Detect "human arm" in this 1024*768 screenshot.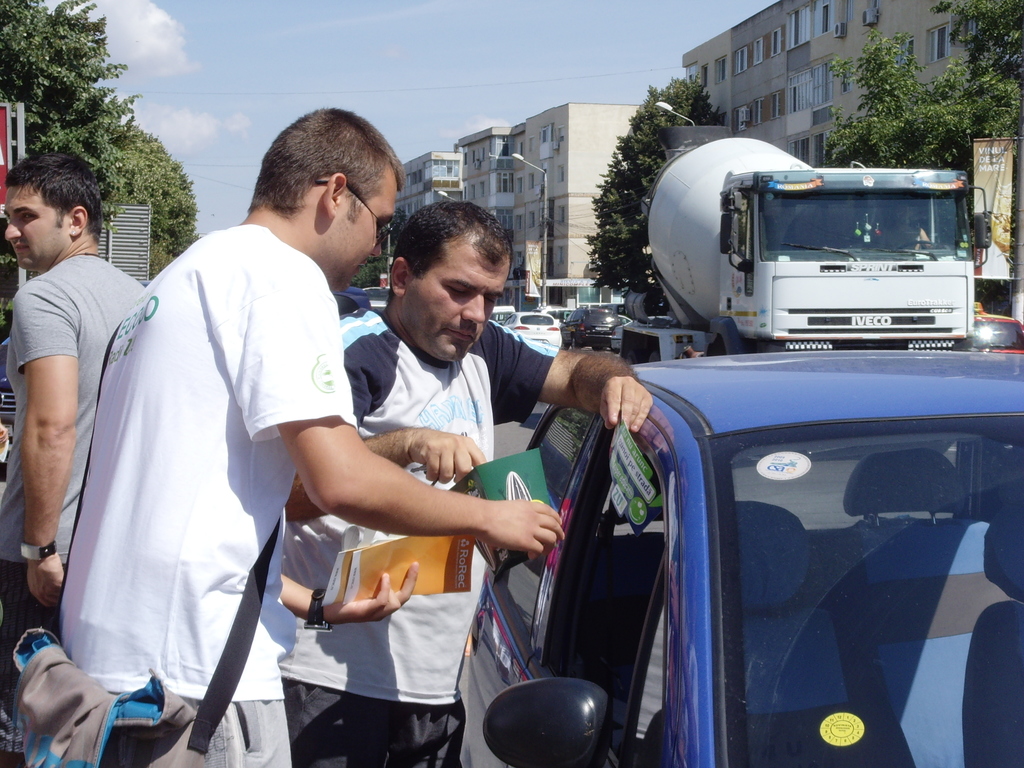
Detection: (246, 268, 569, 540).
